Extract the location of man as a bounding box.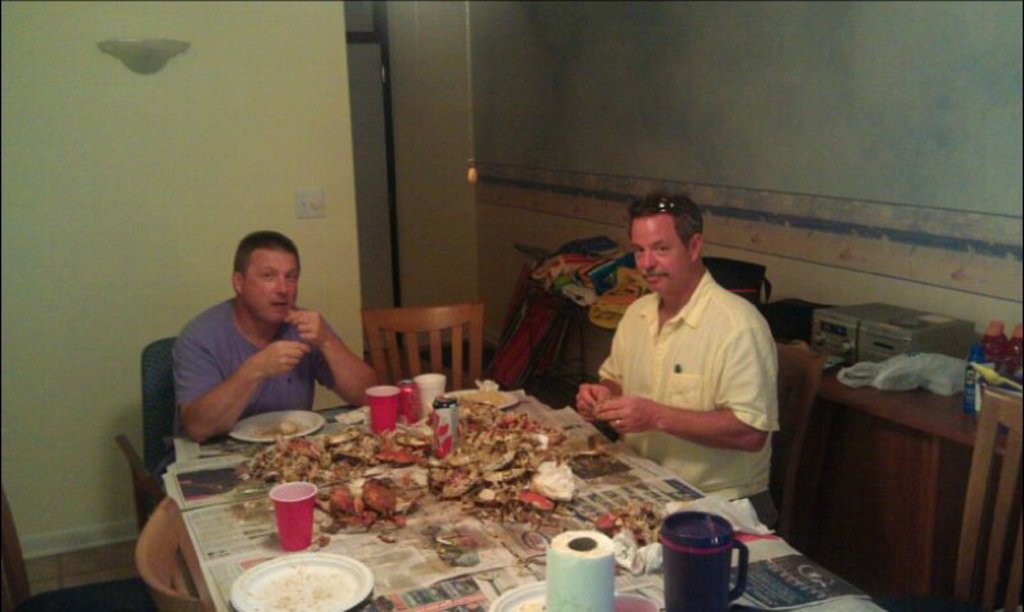
{"left": 584, "top": 210, "right": 787, "bottom": 525}.
